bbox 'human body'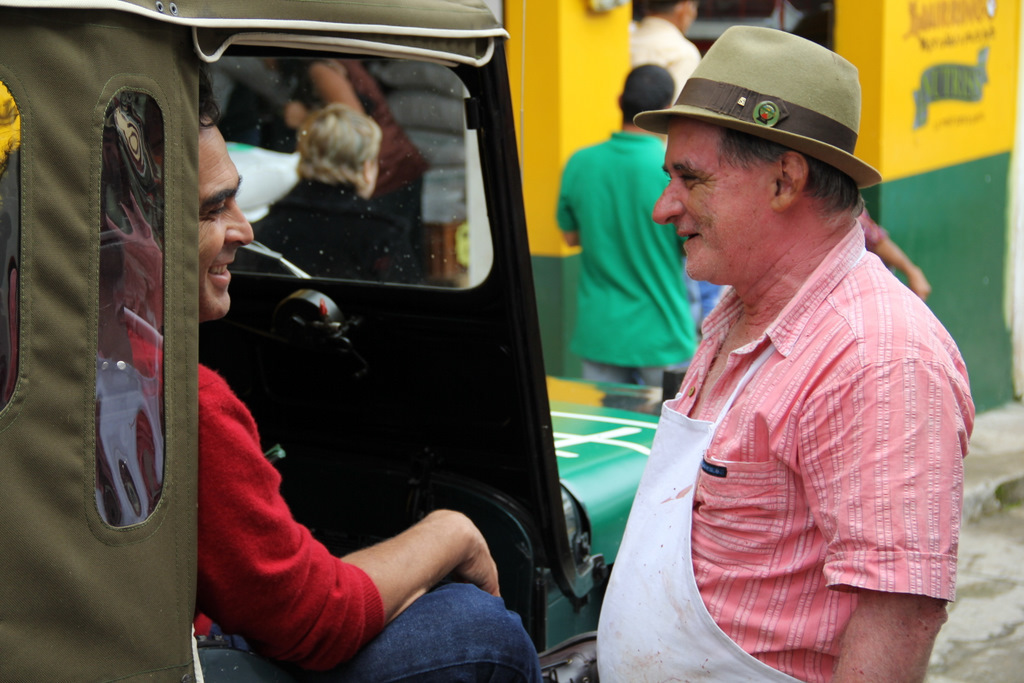
x1=624 y1=0 x2=704 y2=105
